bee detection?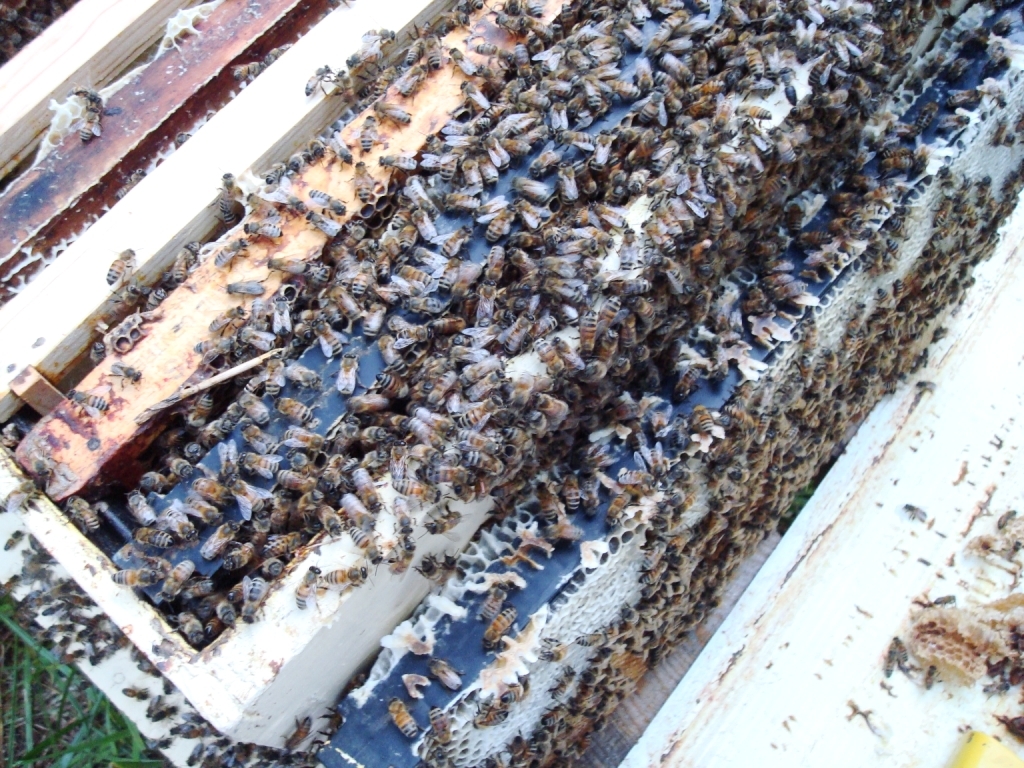
locate(581, 360, 608, 378)
